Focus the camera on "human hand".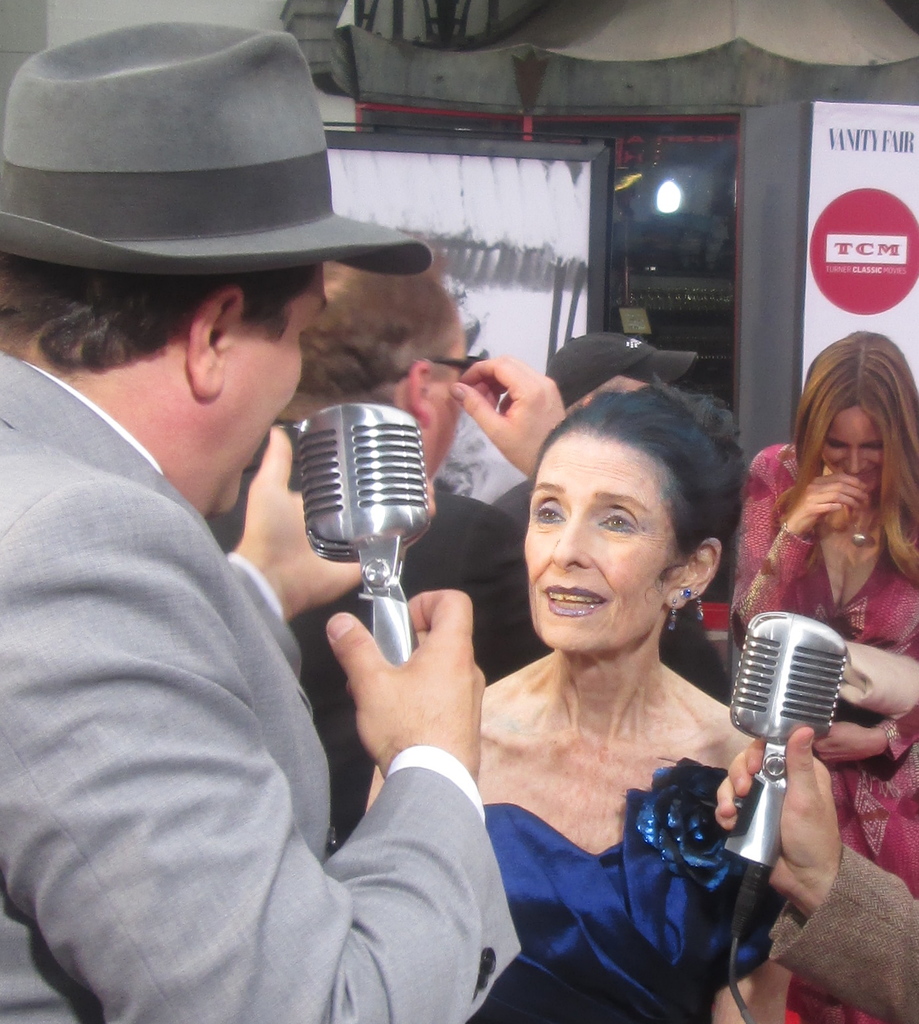
Focus region: (left=447, top=351, right=568, bottom=477).
